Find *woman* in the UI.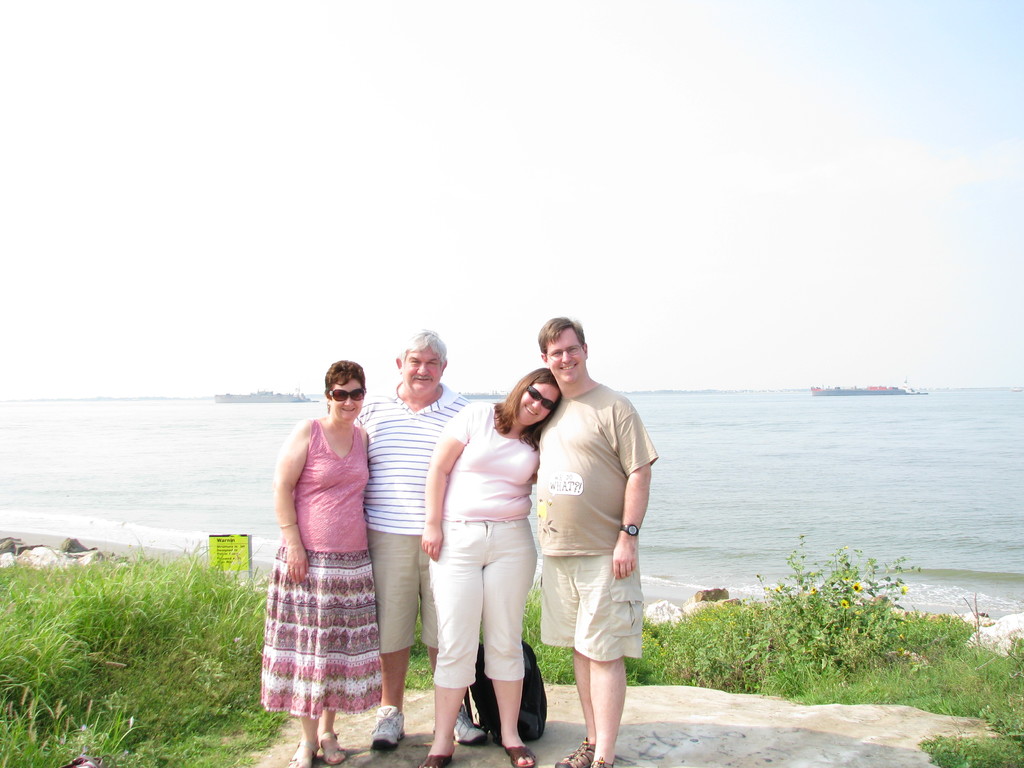
UI element at region(413, 367, 566, 767).
